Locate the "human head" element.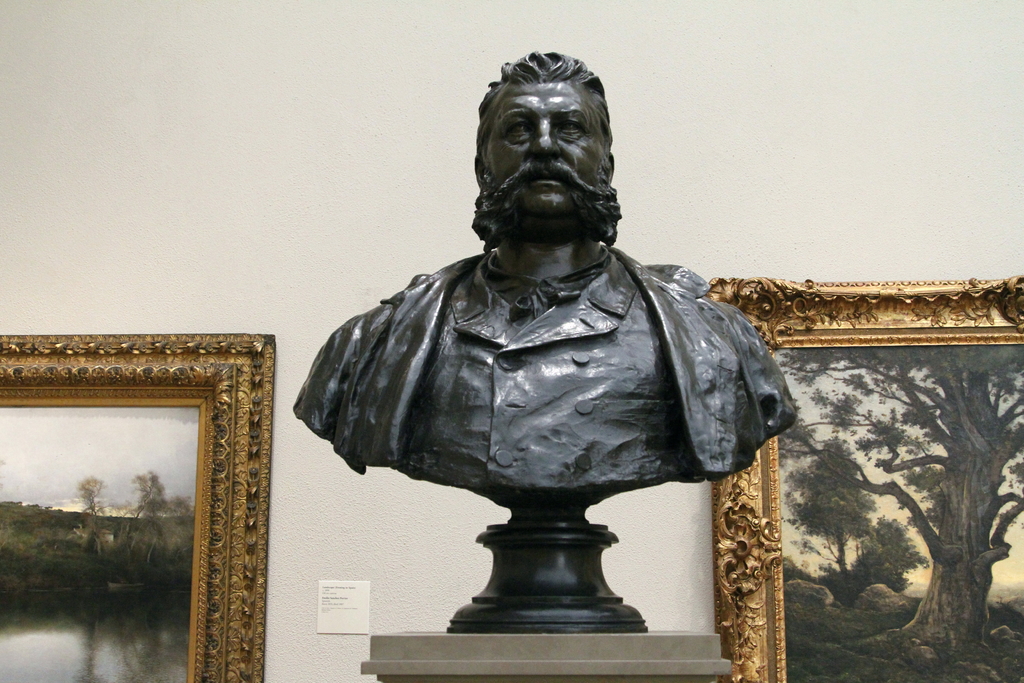
Element bbox: <bbox>459, 51, 621, 243</bbox>.
